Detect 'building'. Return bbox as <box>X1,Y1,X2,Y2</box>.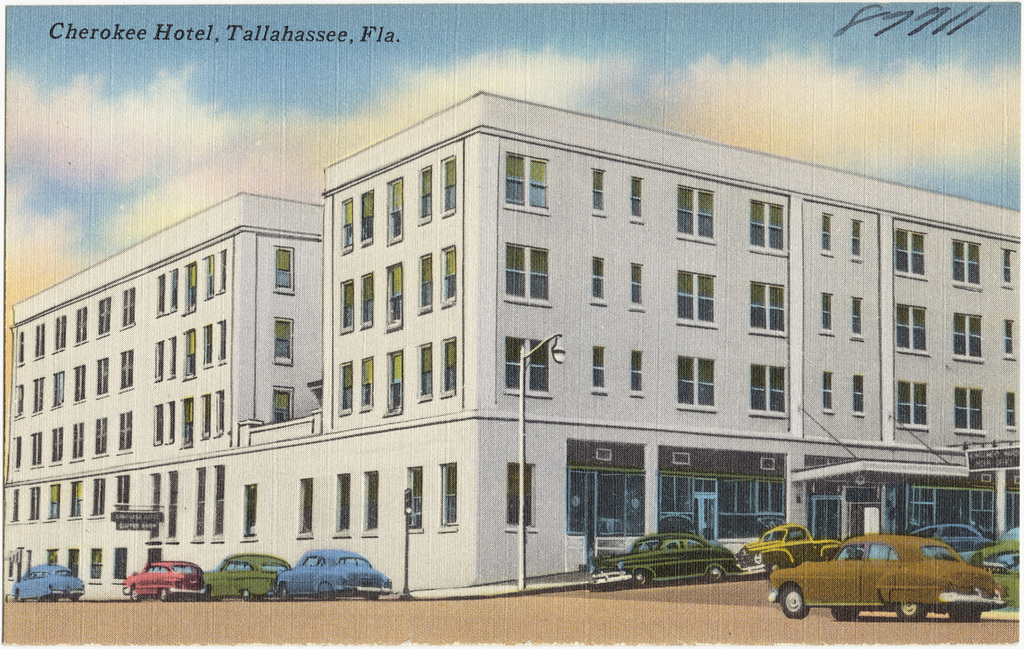
<box>5,83,1021,583</box>.
